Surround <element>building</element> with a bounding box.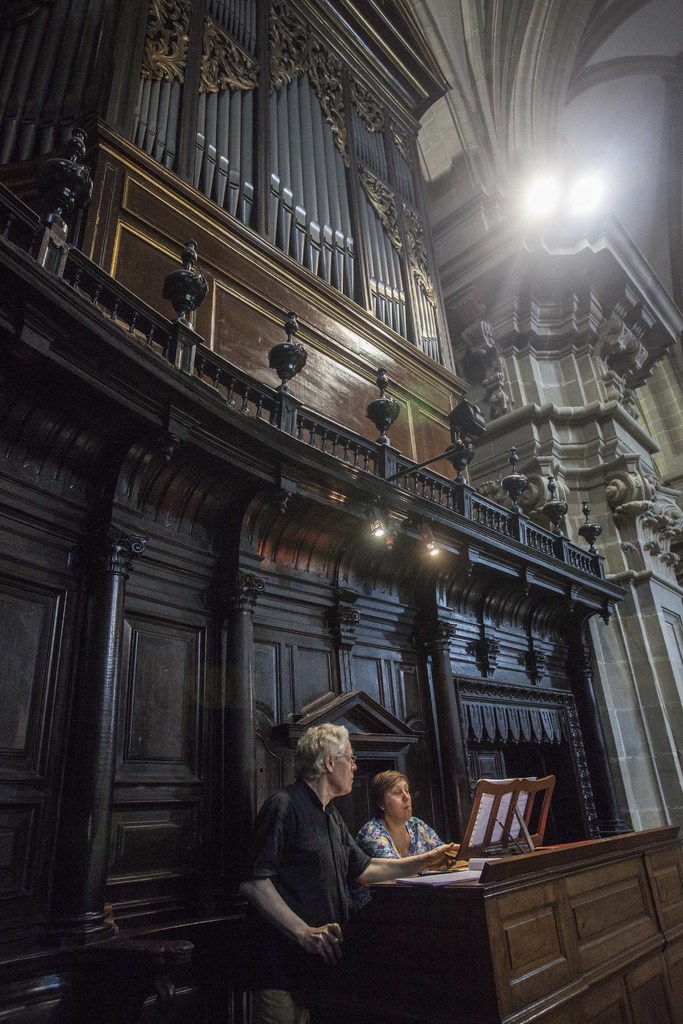
0/0/682/1023.
